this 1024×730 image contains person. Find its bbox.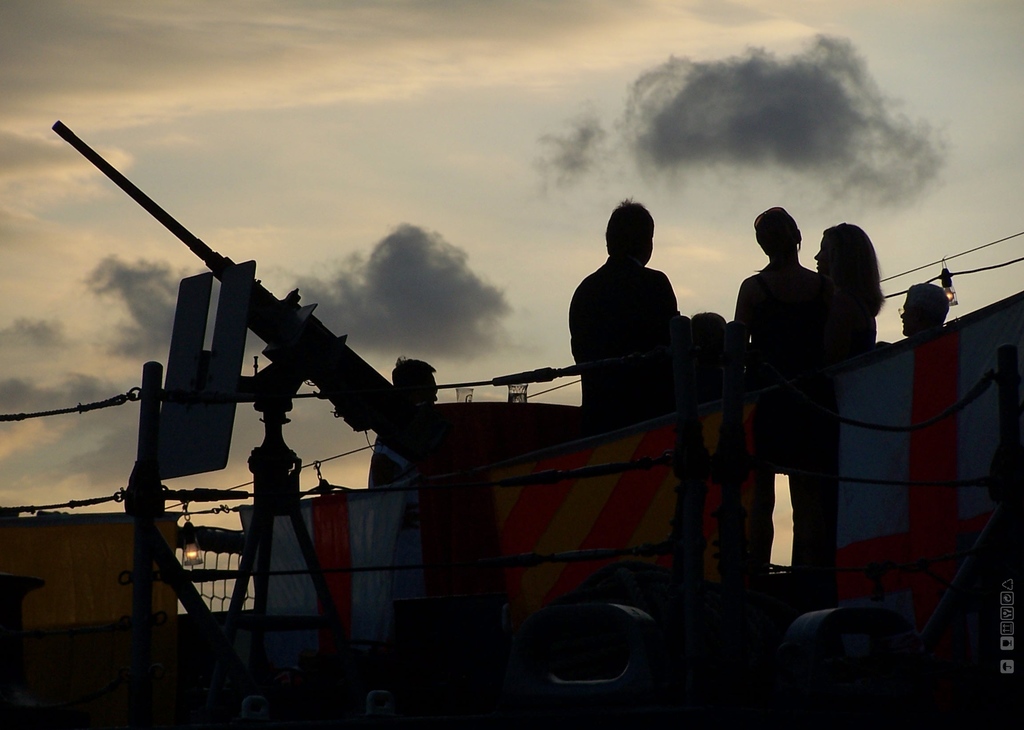
l=731, t=206, r=818, b=613.
